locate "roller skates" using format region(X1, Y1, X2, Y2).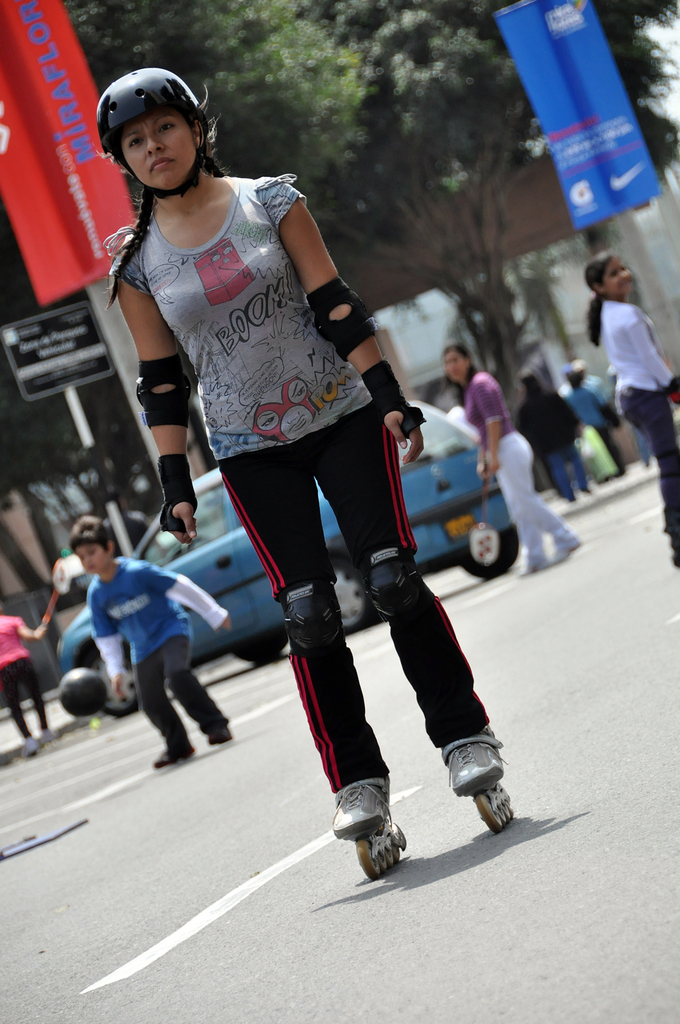
region(446, 740, 514, 840).
